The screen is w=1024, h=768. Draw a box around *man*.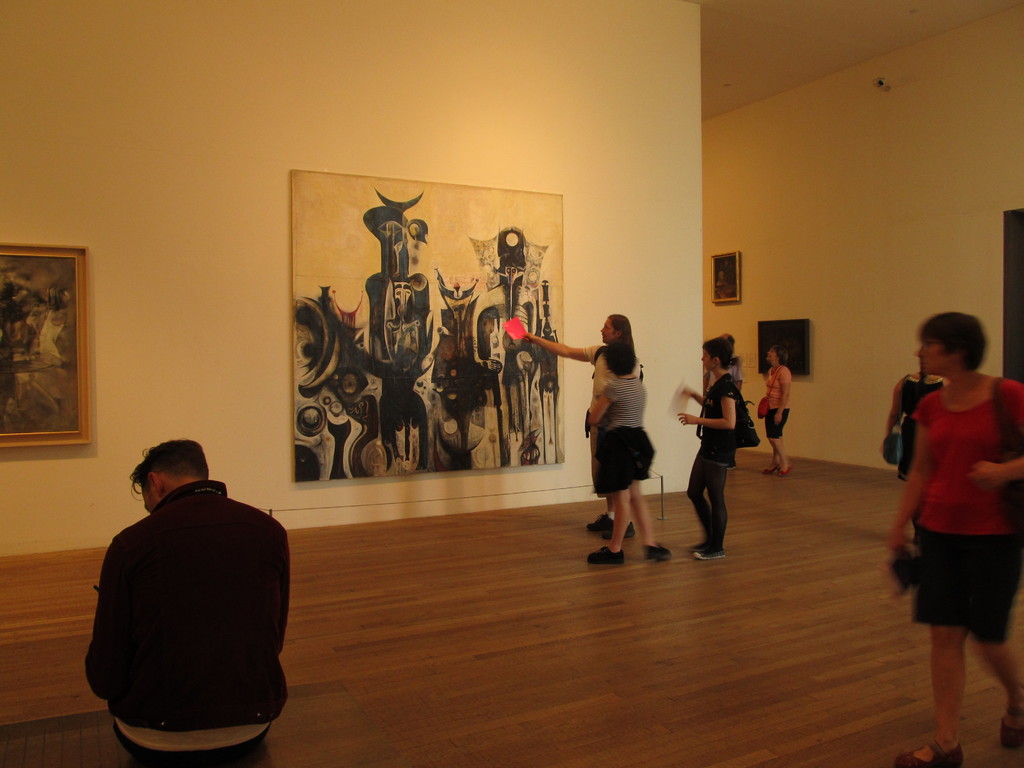
(left=77, top=412, right=304, bottom=761).
